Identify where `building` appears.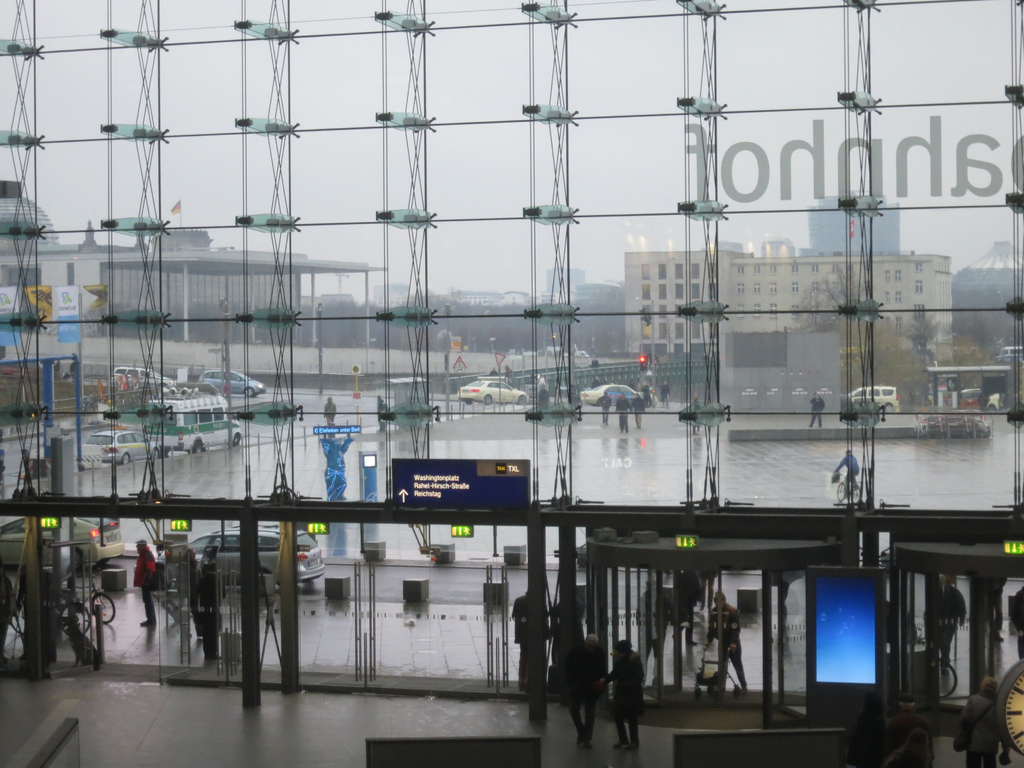
Appears at left=546, top=266, right=584, bottom=304.
